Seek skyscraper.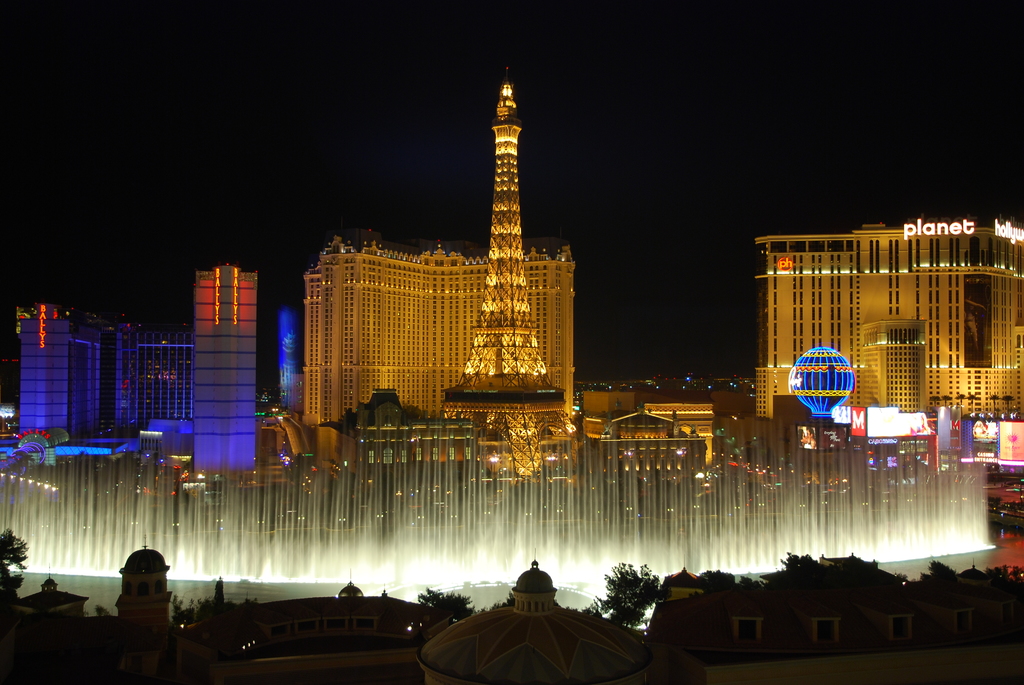
rect(297, 218, 580, 432).
